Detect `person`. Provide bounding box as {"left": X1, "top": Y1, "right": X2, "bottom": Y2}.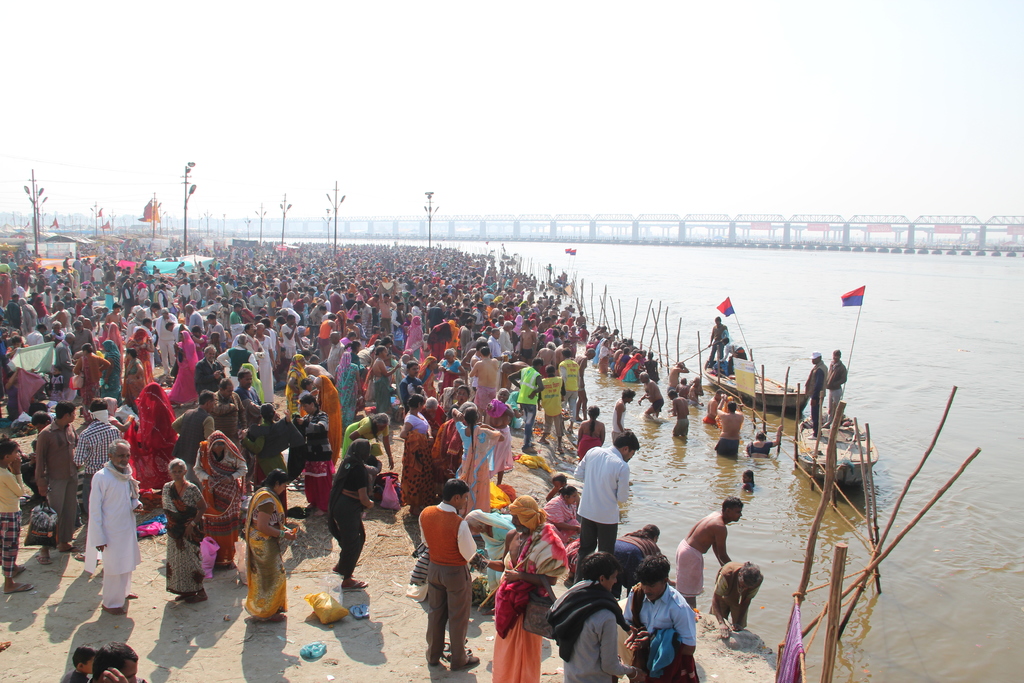
{"left": 717, "top": 395, "right": 746, "bottom": 457}.
